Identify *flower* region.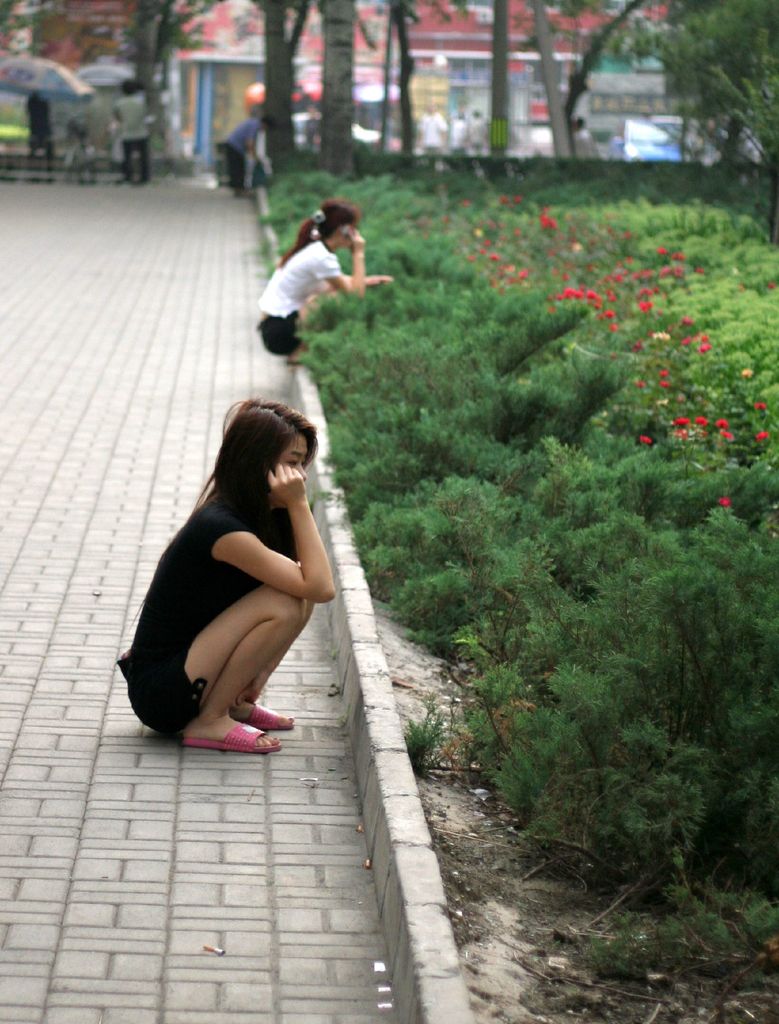
Region: <box>471,225,489,241</box>.
